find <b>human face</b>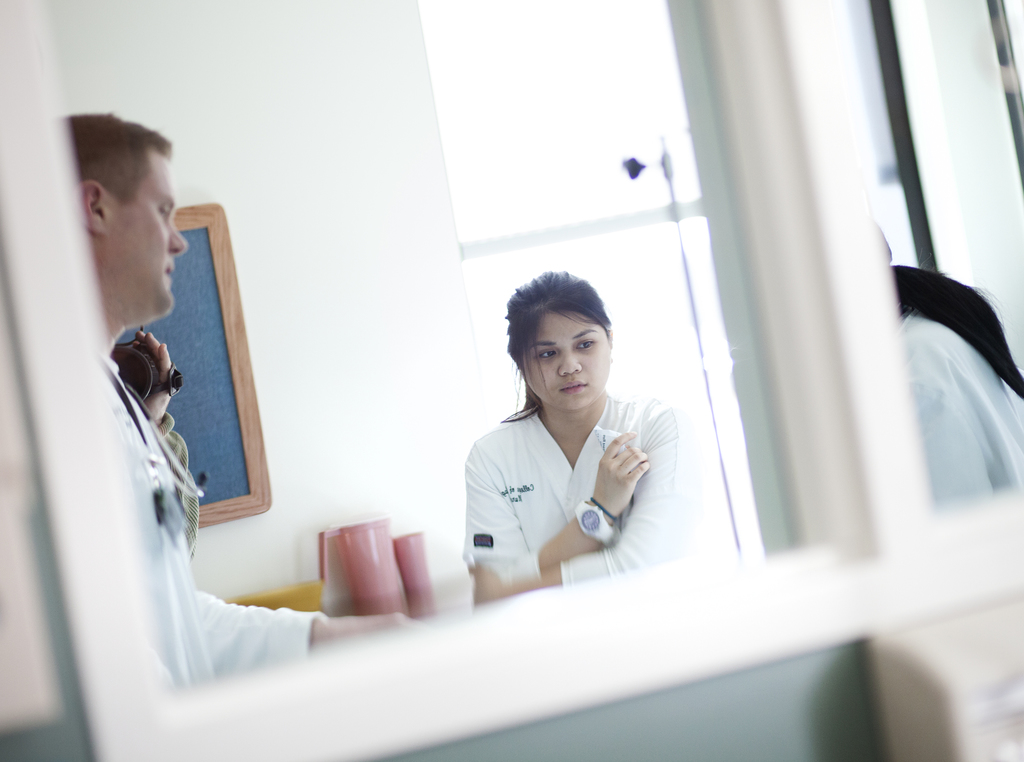
Rect(109, 152, 186, 327)
